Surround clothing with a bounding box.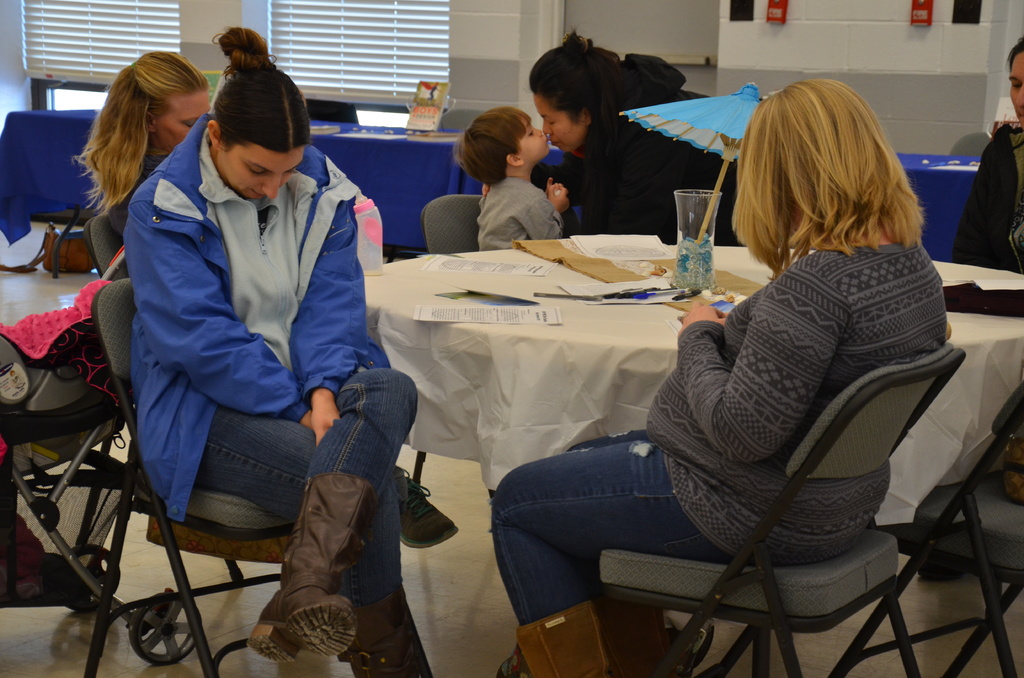
bbox=[950, 124, 1023, 271].
